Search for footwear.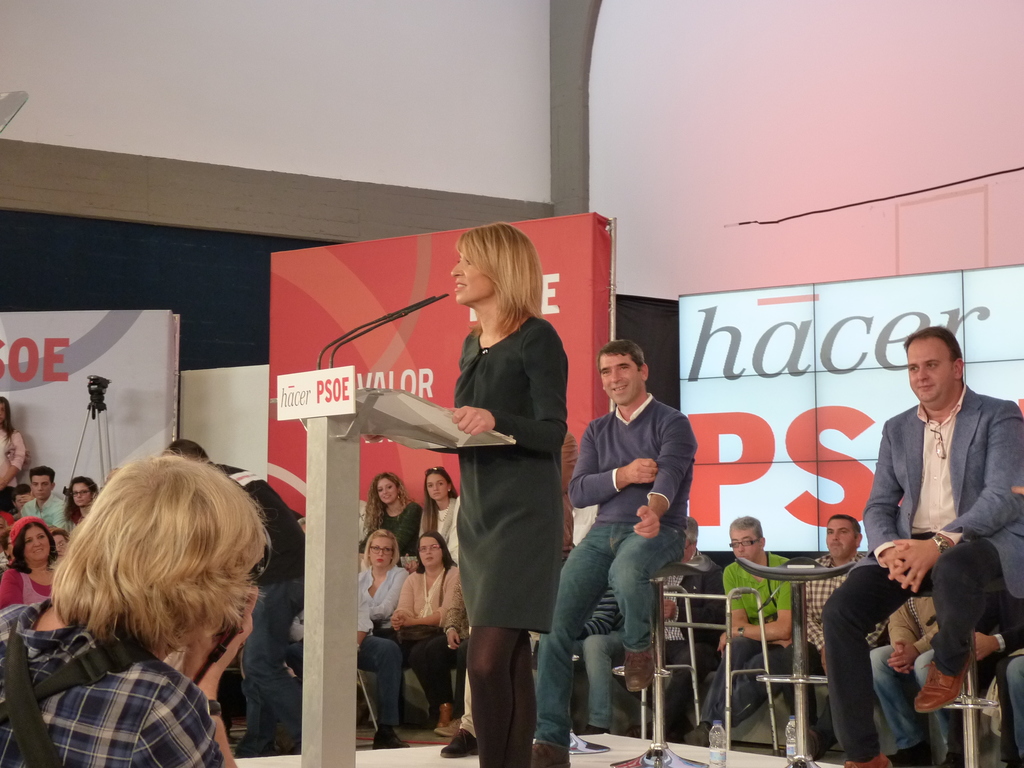
Found at [left=440, top=730, right=481, bottom=759].
